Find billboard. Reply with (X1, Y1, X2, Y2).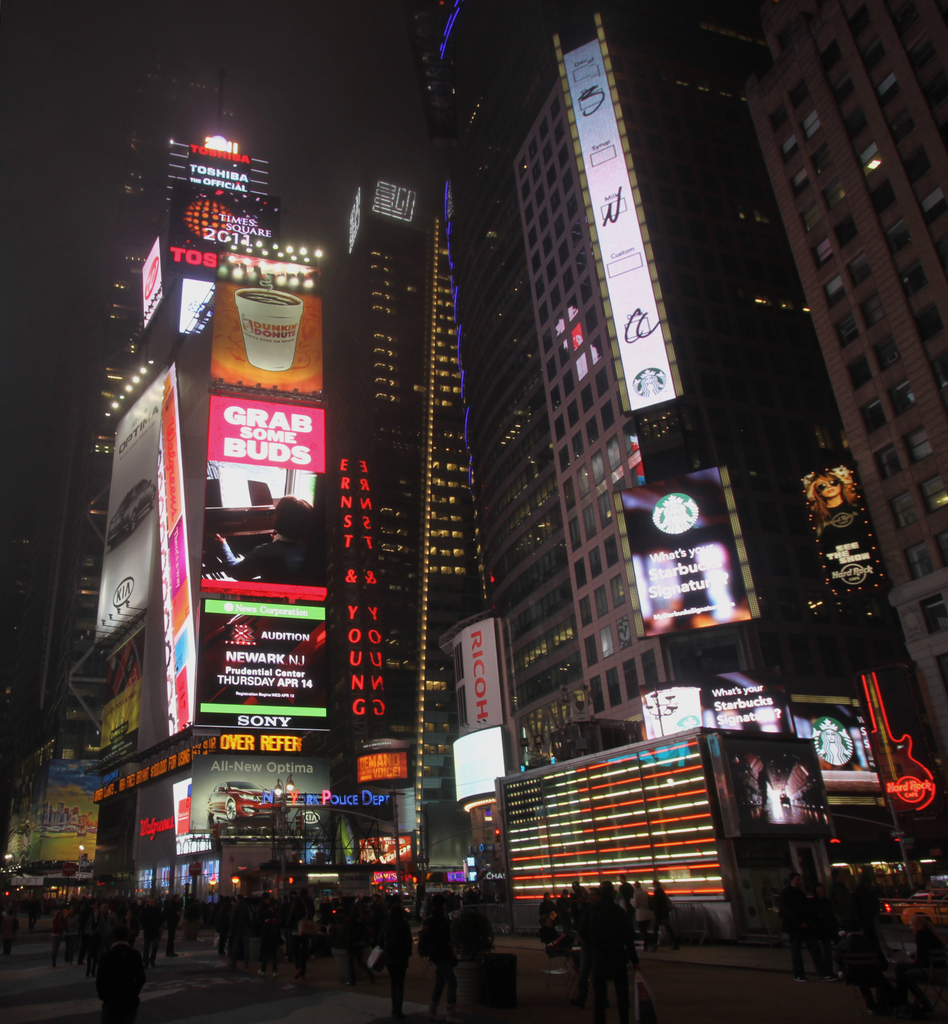
(163, 765, 214, 851).
